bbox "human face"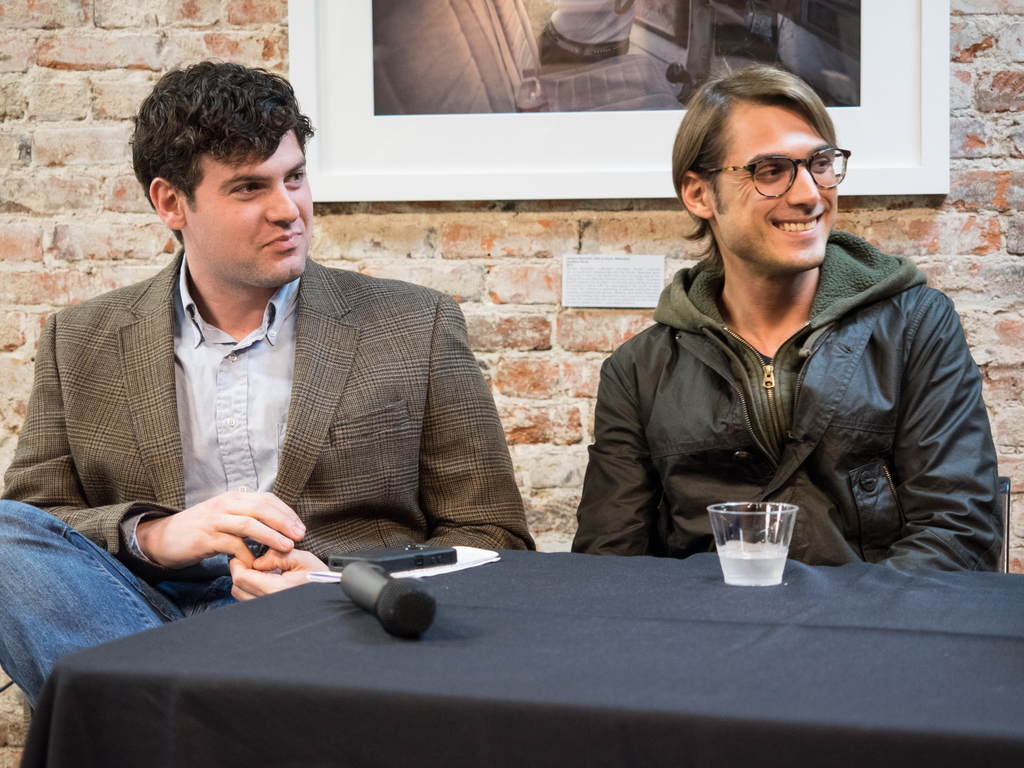
<box>702,100,835,281</box>
